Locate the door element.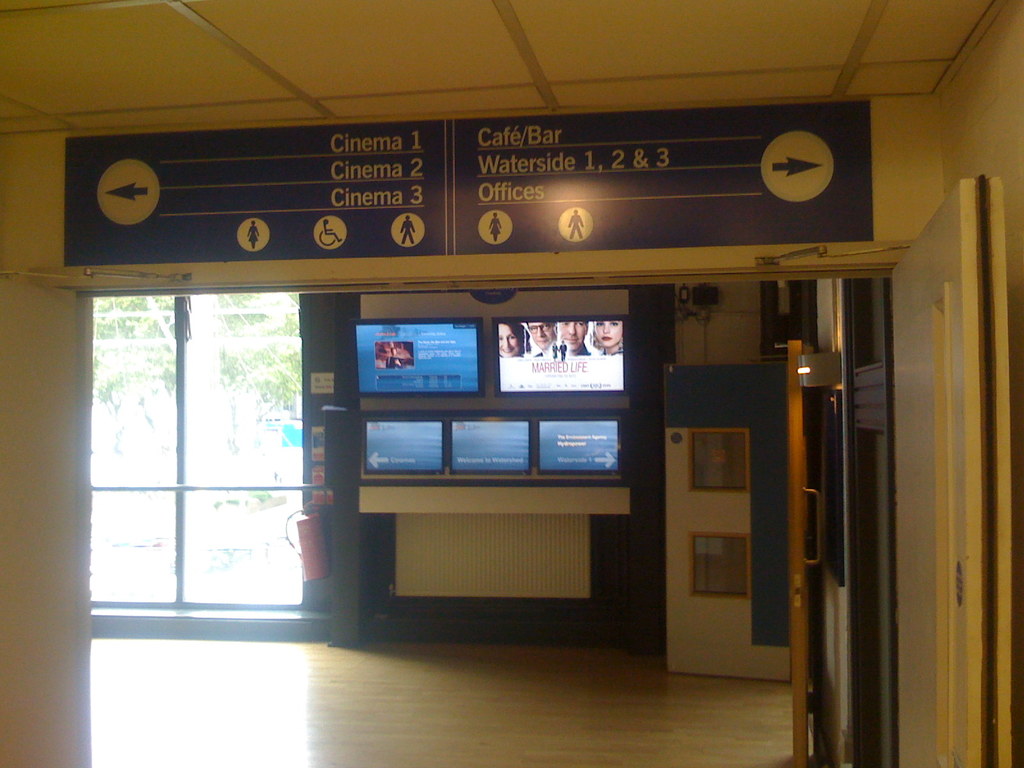
Element bbox: x1=660, y1=363, x2=790, y2=679.
